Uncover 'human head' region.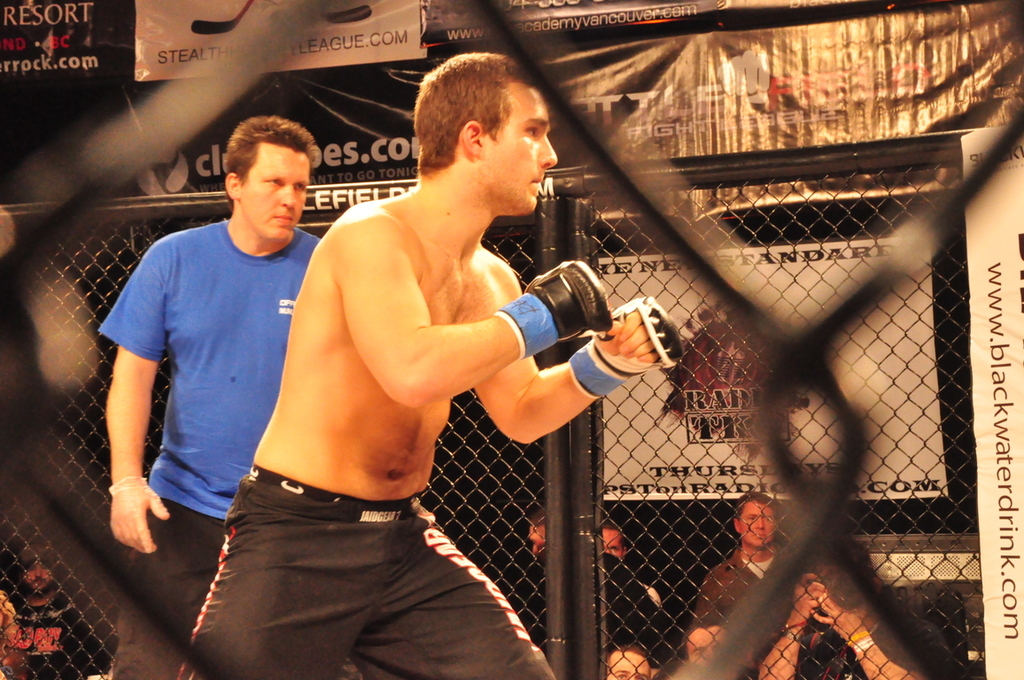
Uncovered: <bbox>600, 523, 624, 559</bbox>.
